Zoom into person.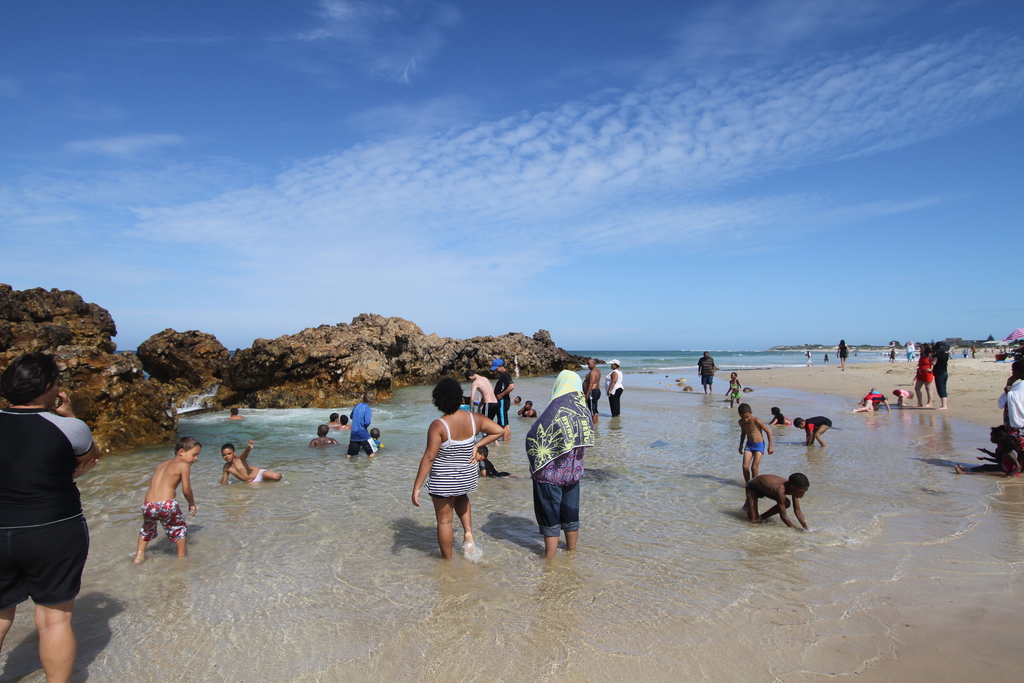
Zoom target: [x1=309, y1=422, x2=335, y2=447].
